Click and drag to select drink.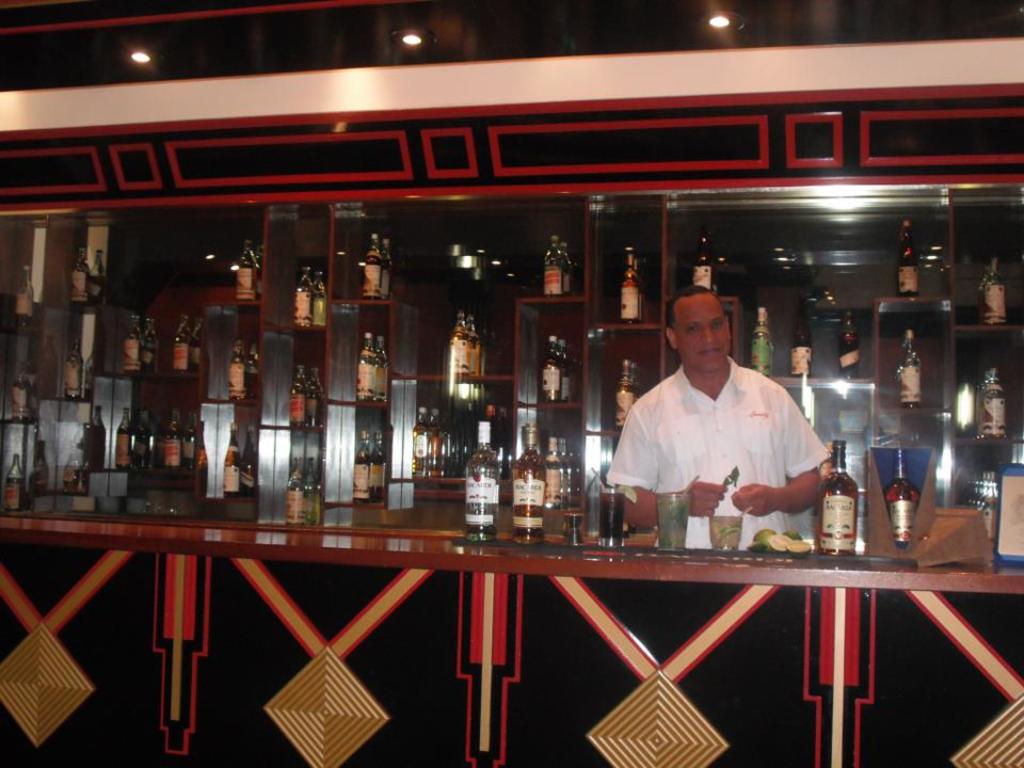
Selection: detection(62, 337, 85, 405).
